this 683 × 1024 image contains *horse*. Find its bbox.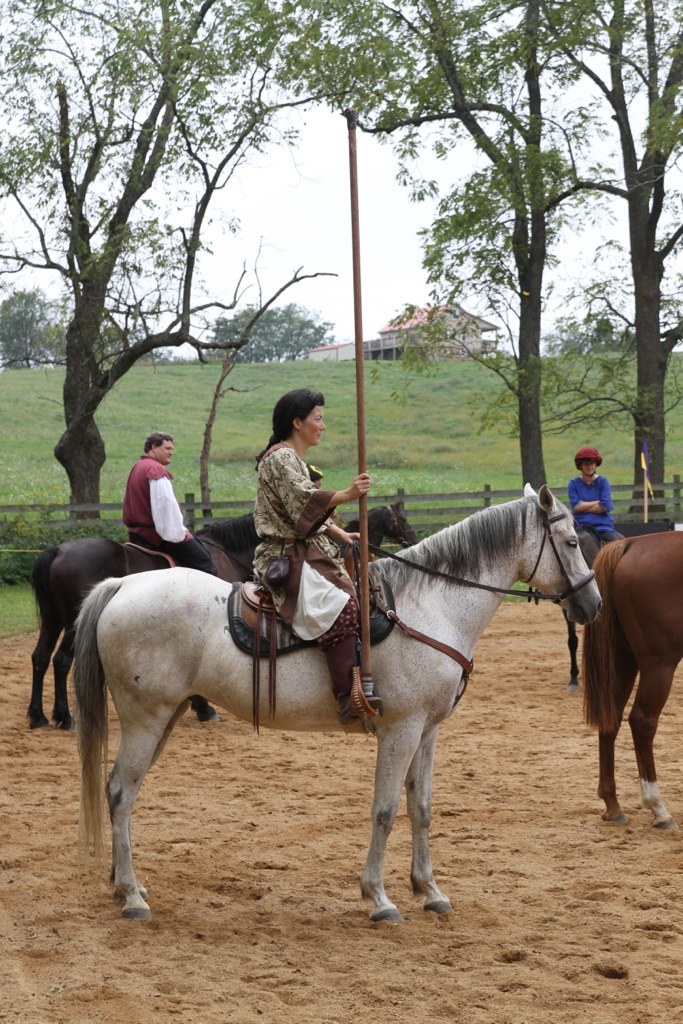
61, 474, 601, 921.
